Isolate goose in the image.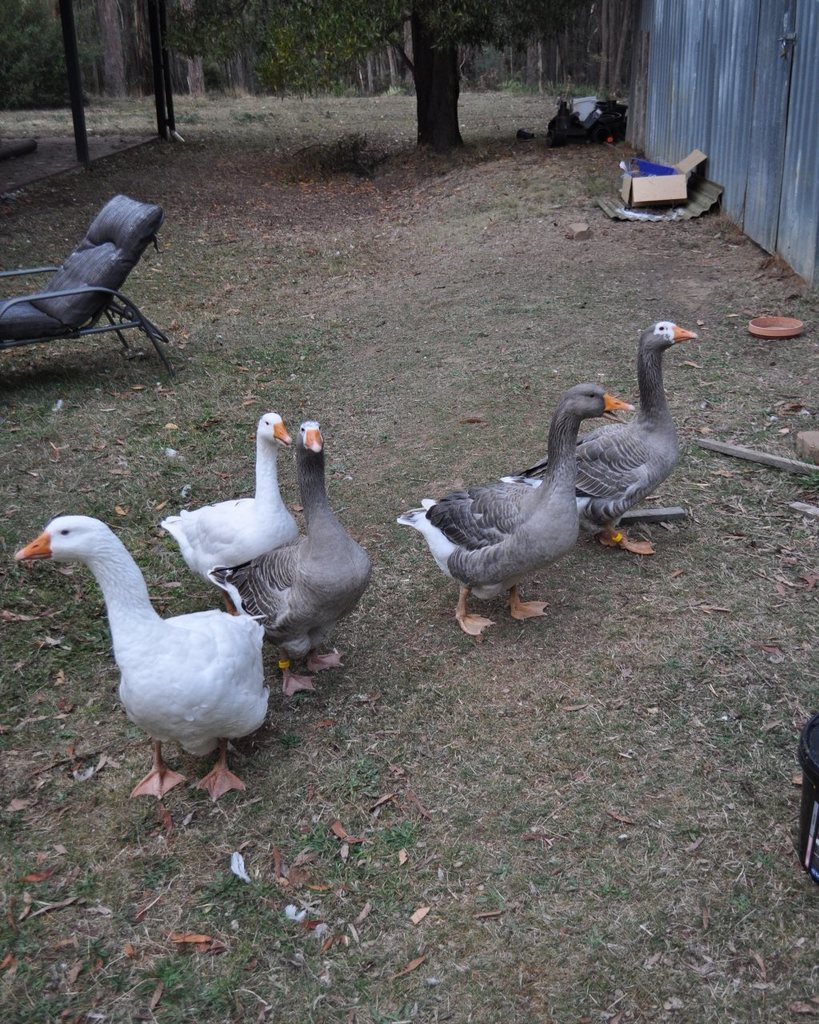
Isolated region: 214, 415, 375, 693.
